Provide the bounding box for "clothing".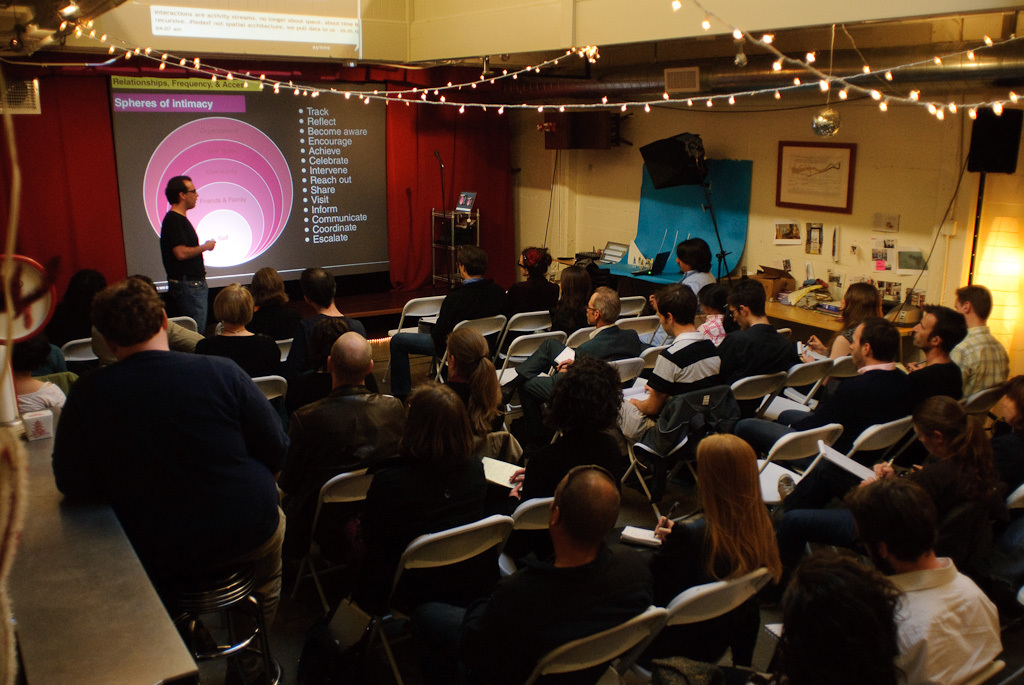
bbox=(515, 533, 664, 679).
